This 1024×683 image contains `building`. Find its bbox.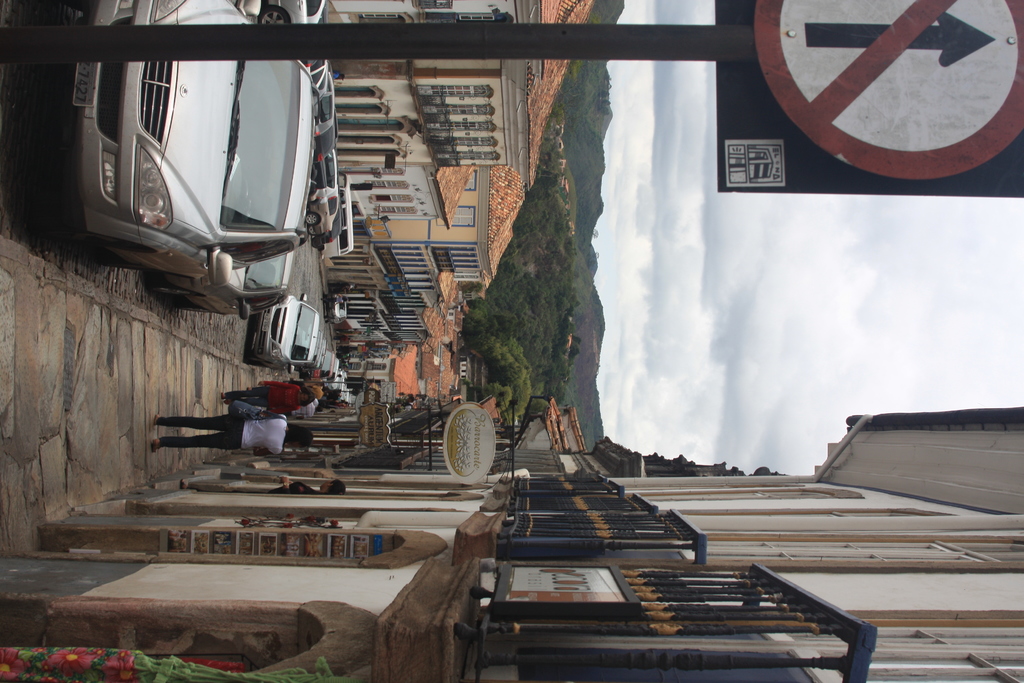
<bbox>0, 406, 1023, 682</bbox>.
